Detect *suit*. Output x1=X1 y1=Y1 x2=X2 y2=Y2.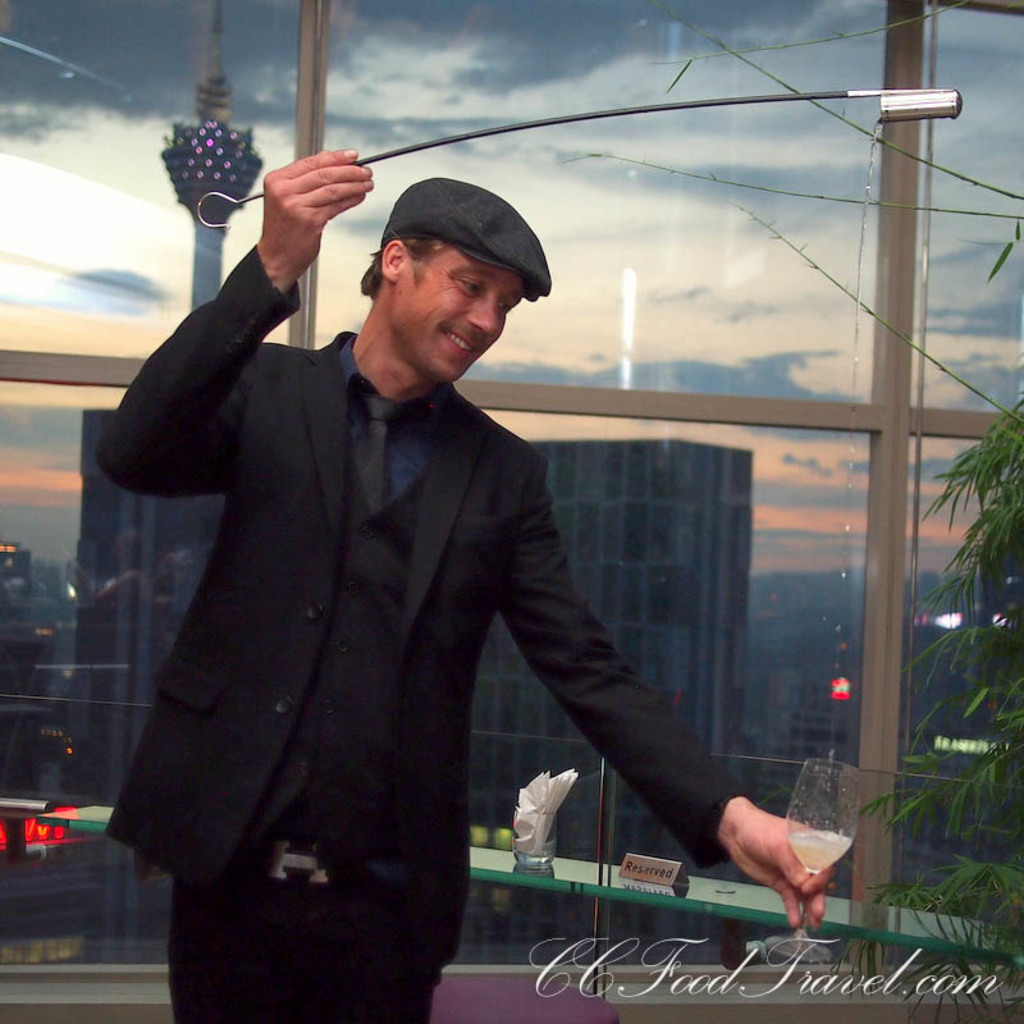
x1=110 y1=216 x2=685 y2=973.
